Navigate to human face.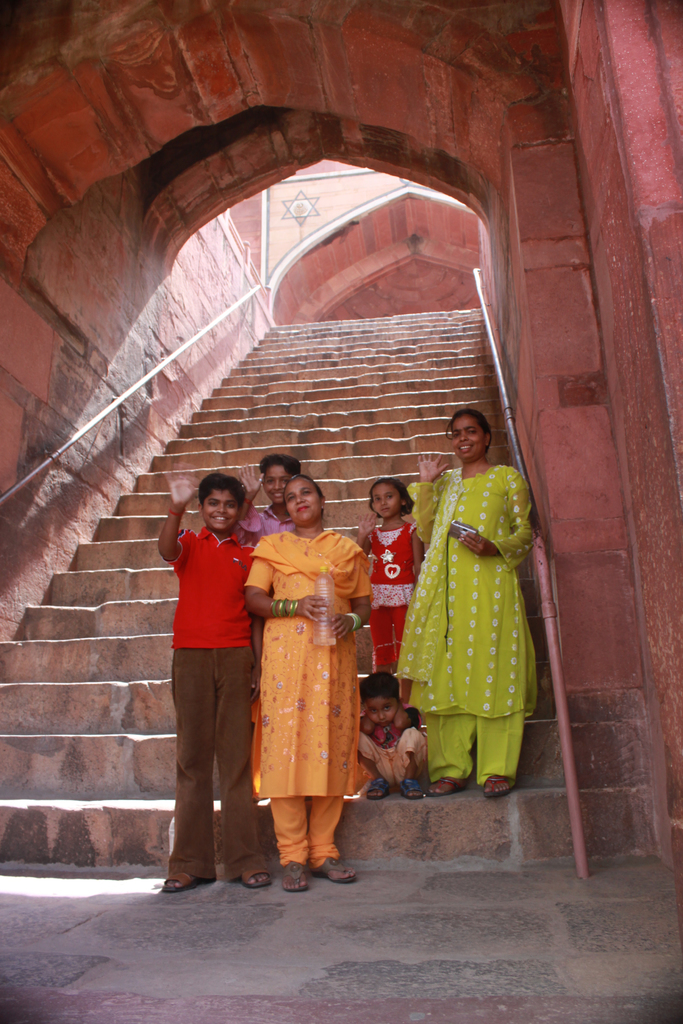
Navigation target: locate(204, 490, 239, 529).
